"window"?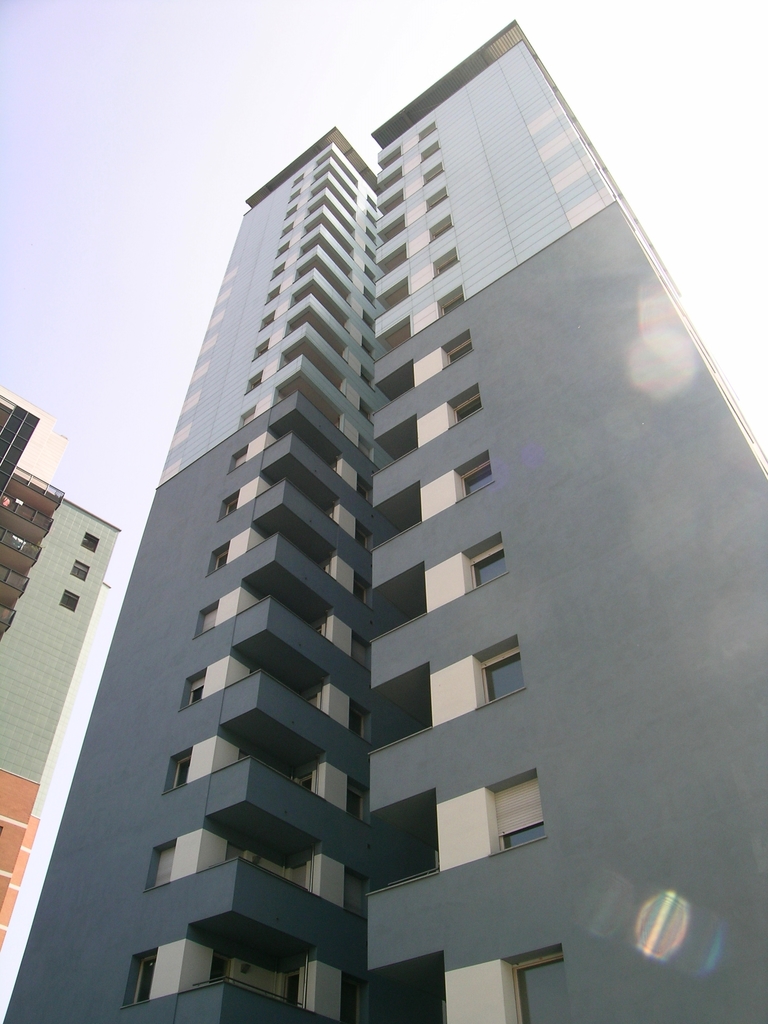
(left=416, top=147, right=436, bottom=166)
